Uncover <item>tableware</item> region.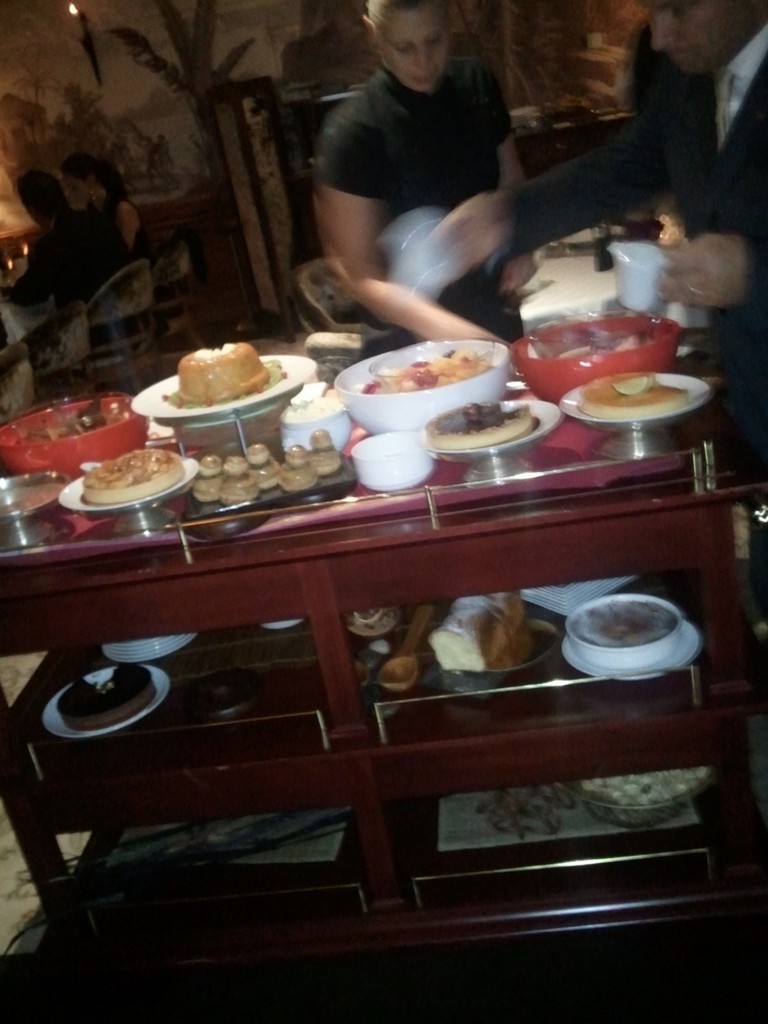
Uncovered: Rect(565, 369, 708, 428).
